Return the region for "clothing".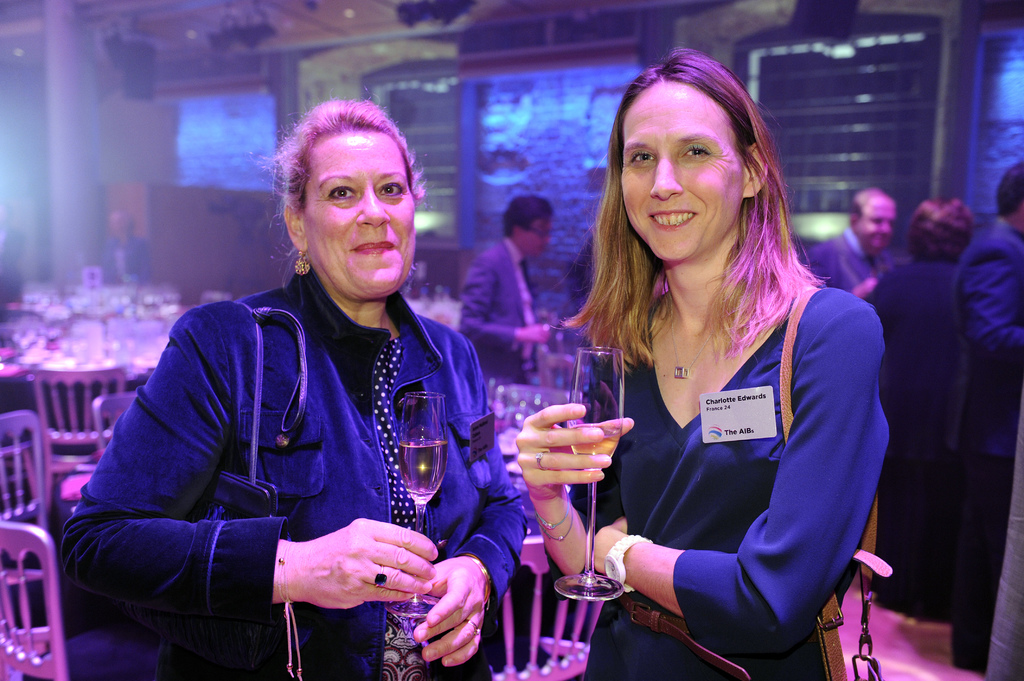
872,251,968,620.
